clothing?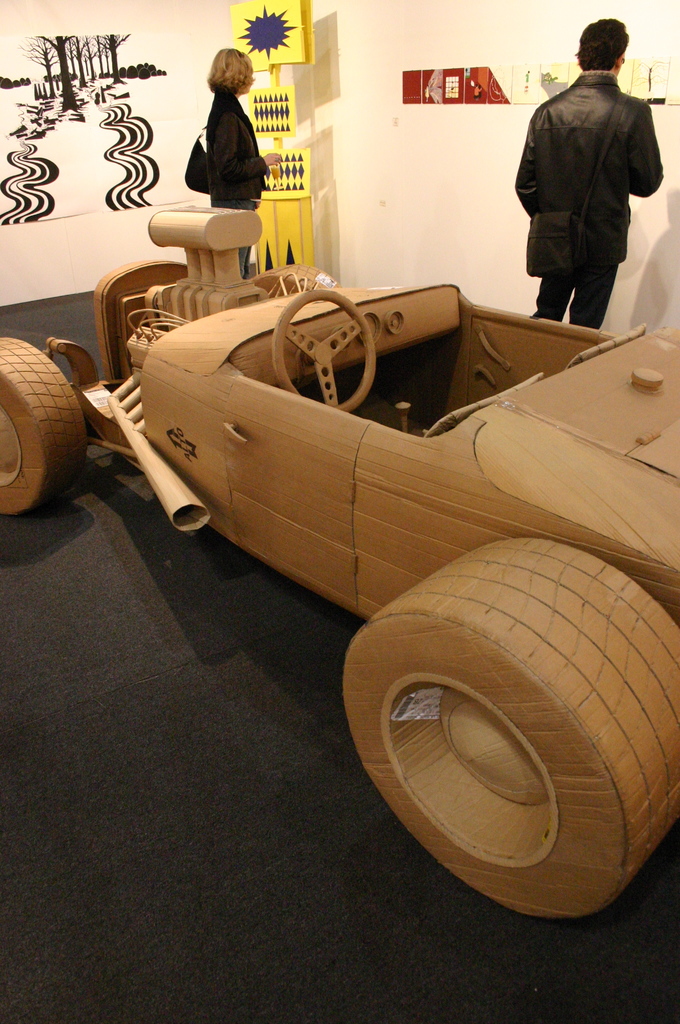
<box>526,12,677,298</box>
